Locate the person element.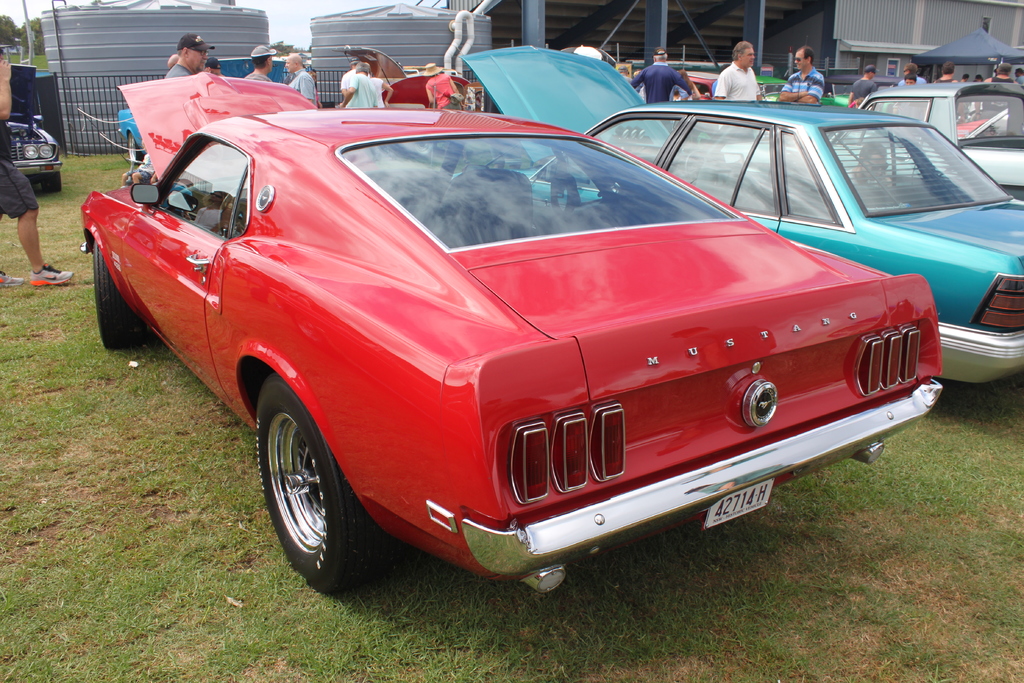
Element bbox: rect(634, 53, 703, 100).
